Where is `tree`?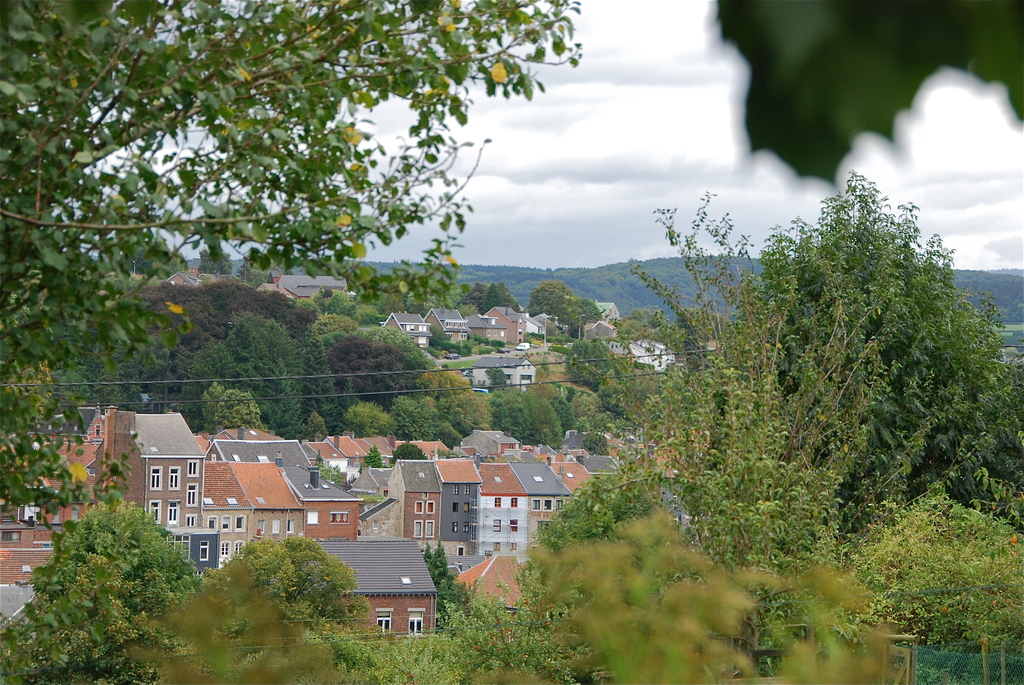
l=557, t=400, r=577, b=424.
